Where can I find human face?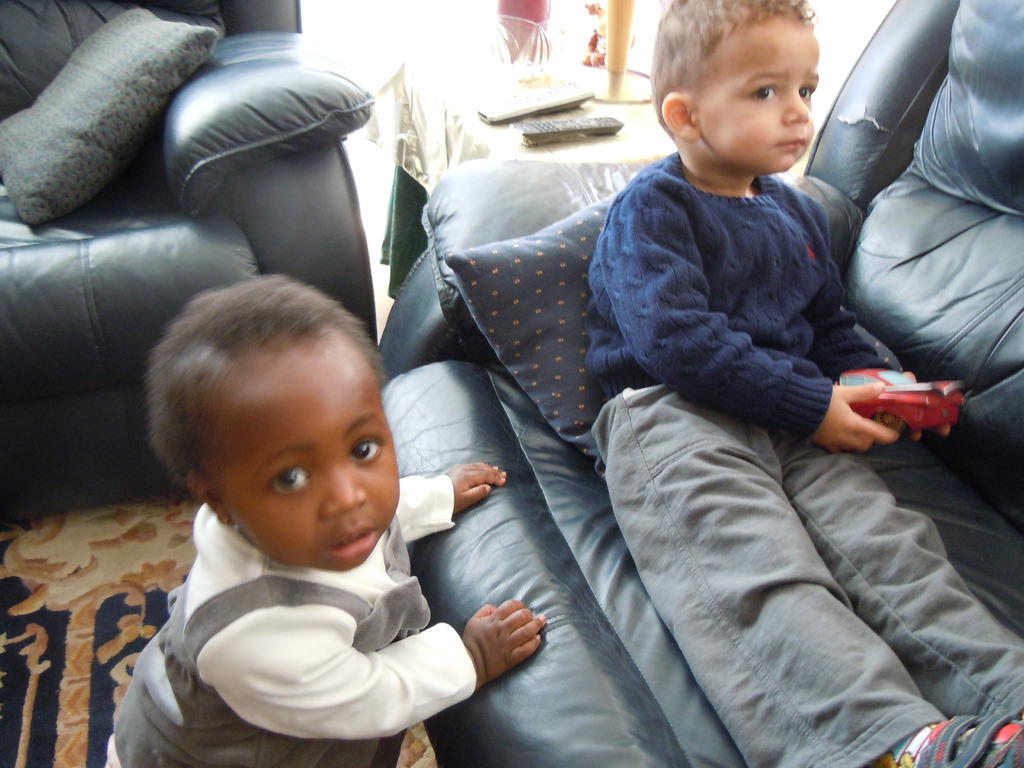
You can find it at region(697, 11, 819, 177).
